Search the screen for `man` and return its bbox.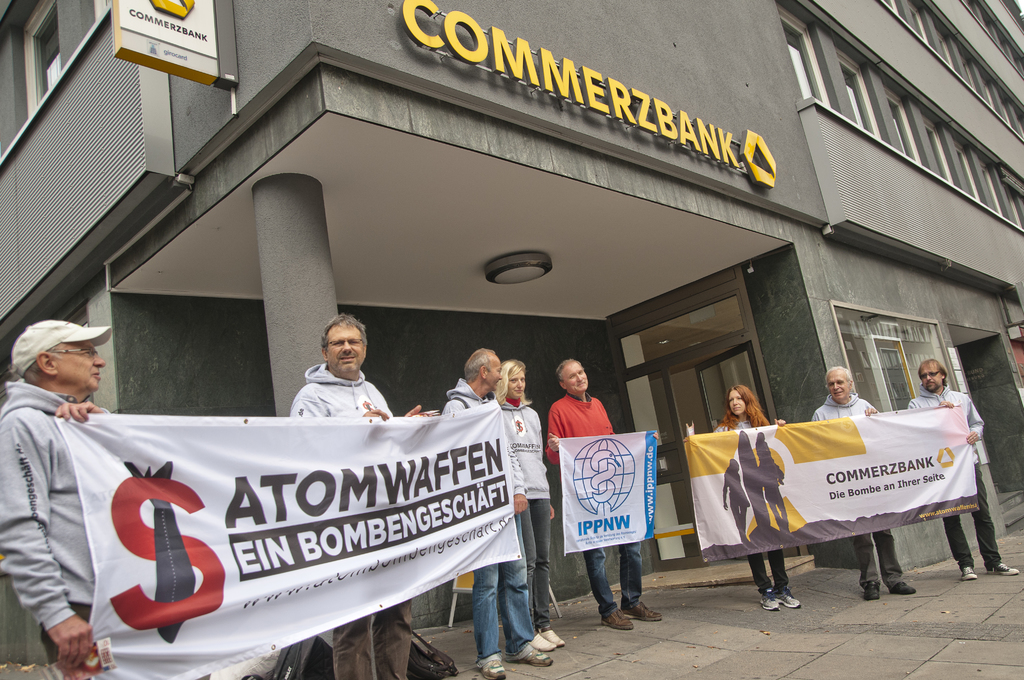
Found: <region>539, 356, 668, 628</region>.
